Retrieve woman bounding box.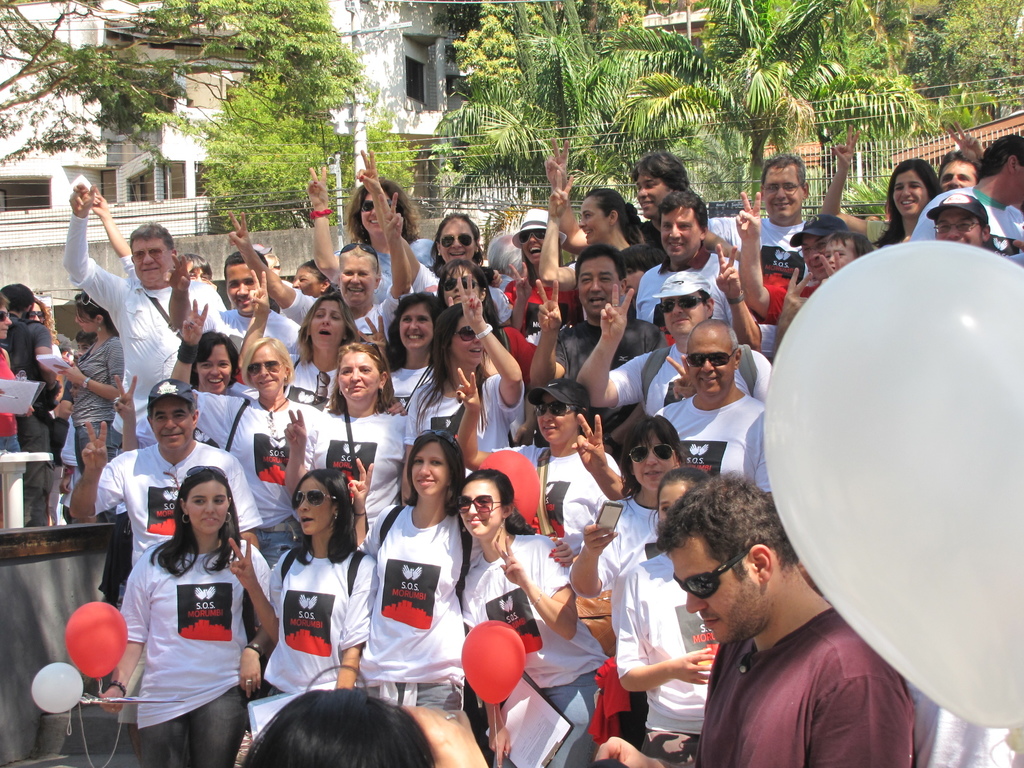
Bounding box: bbox=[193, 333, 248, 391].
